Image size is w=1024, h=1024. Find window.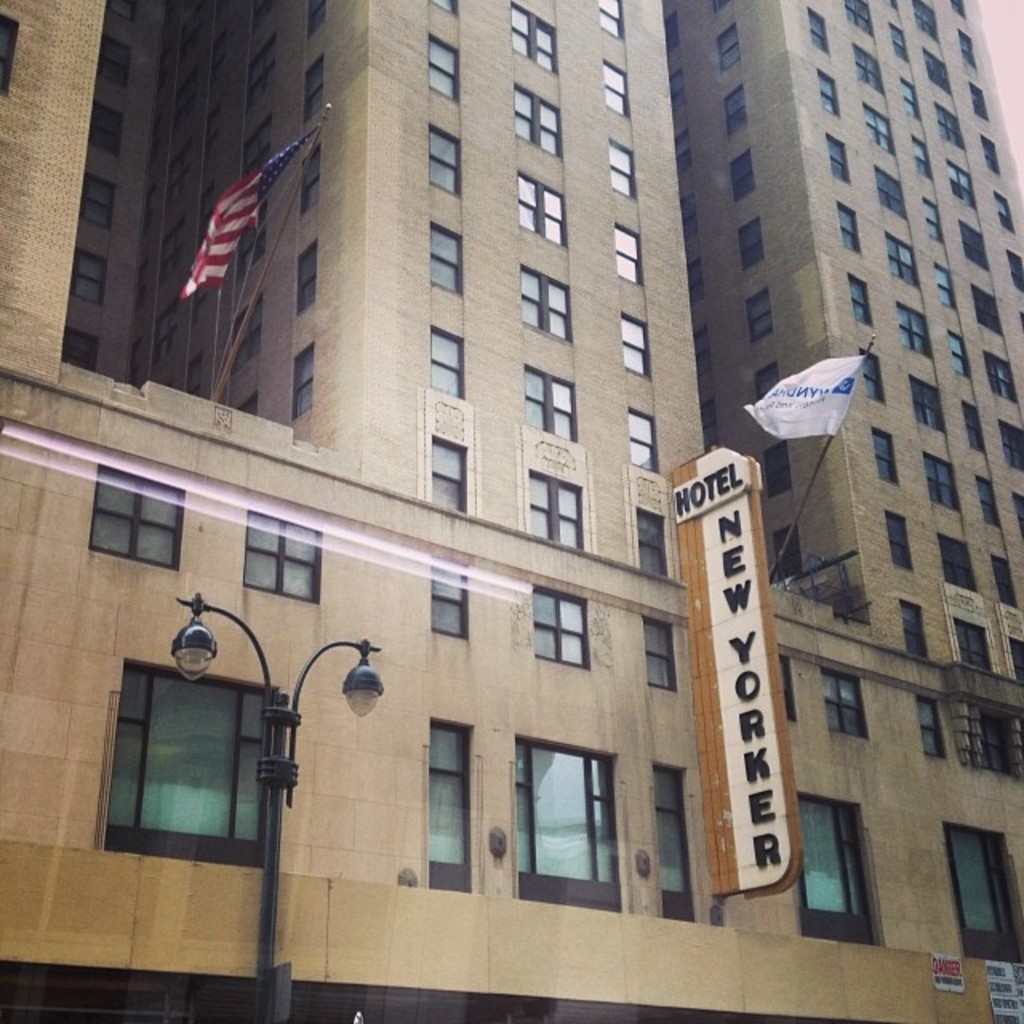
<region>422, 122, 459, 194</region>.
